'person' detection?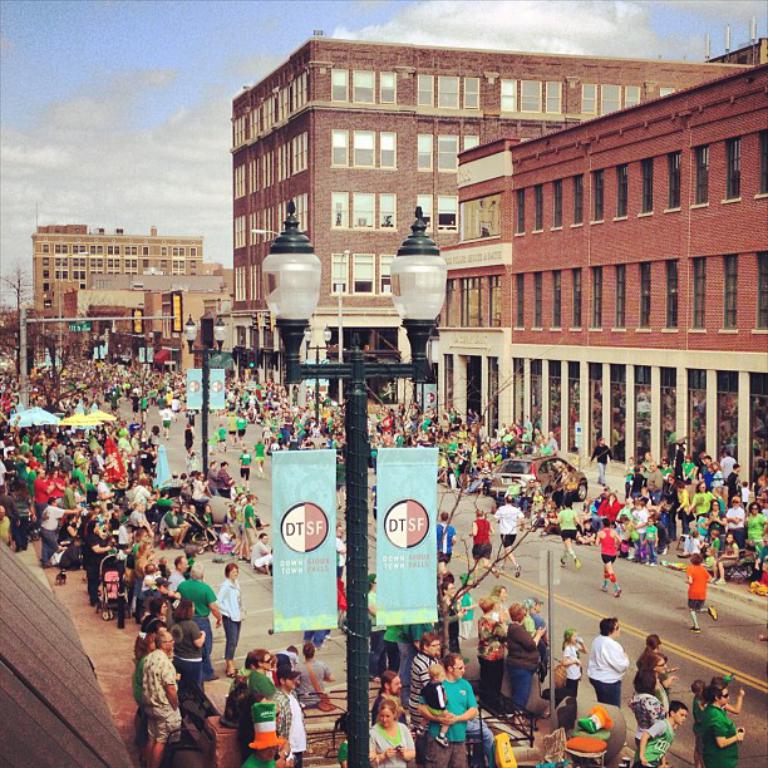
BBox(492, 579, 515, 634)
